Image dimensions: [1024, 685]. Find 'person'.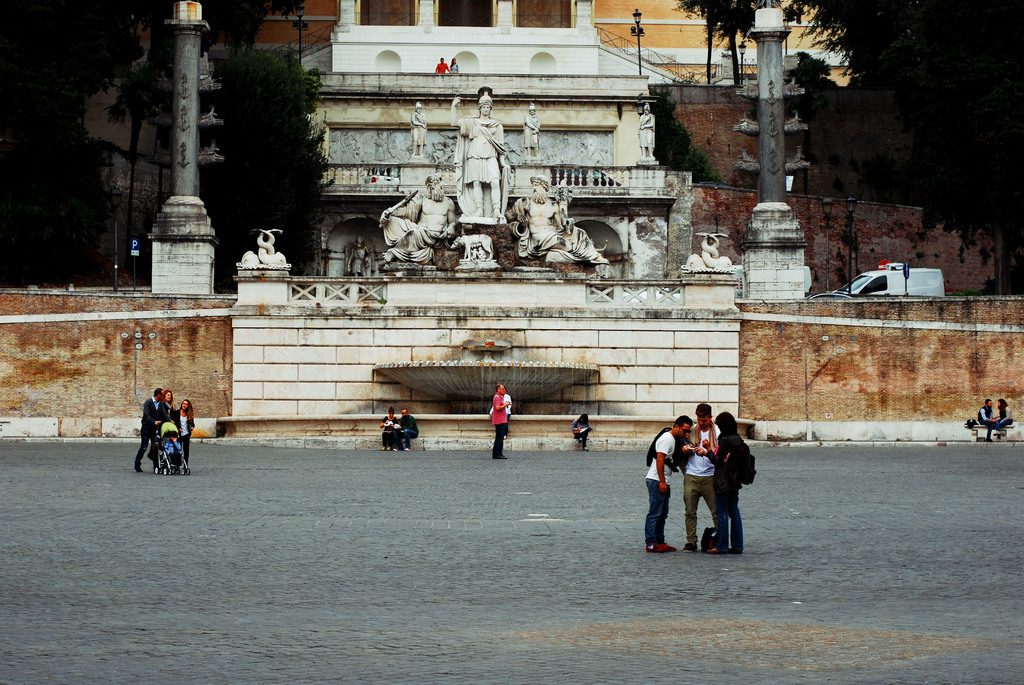
(x1=520, y1=107, x2=539, y2=168).
